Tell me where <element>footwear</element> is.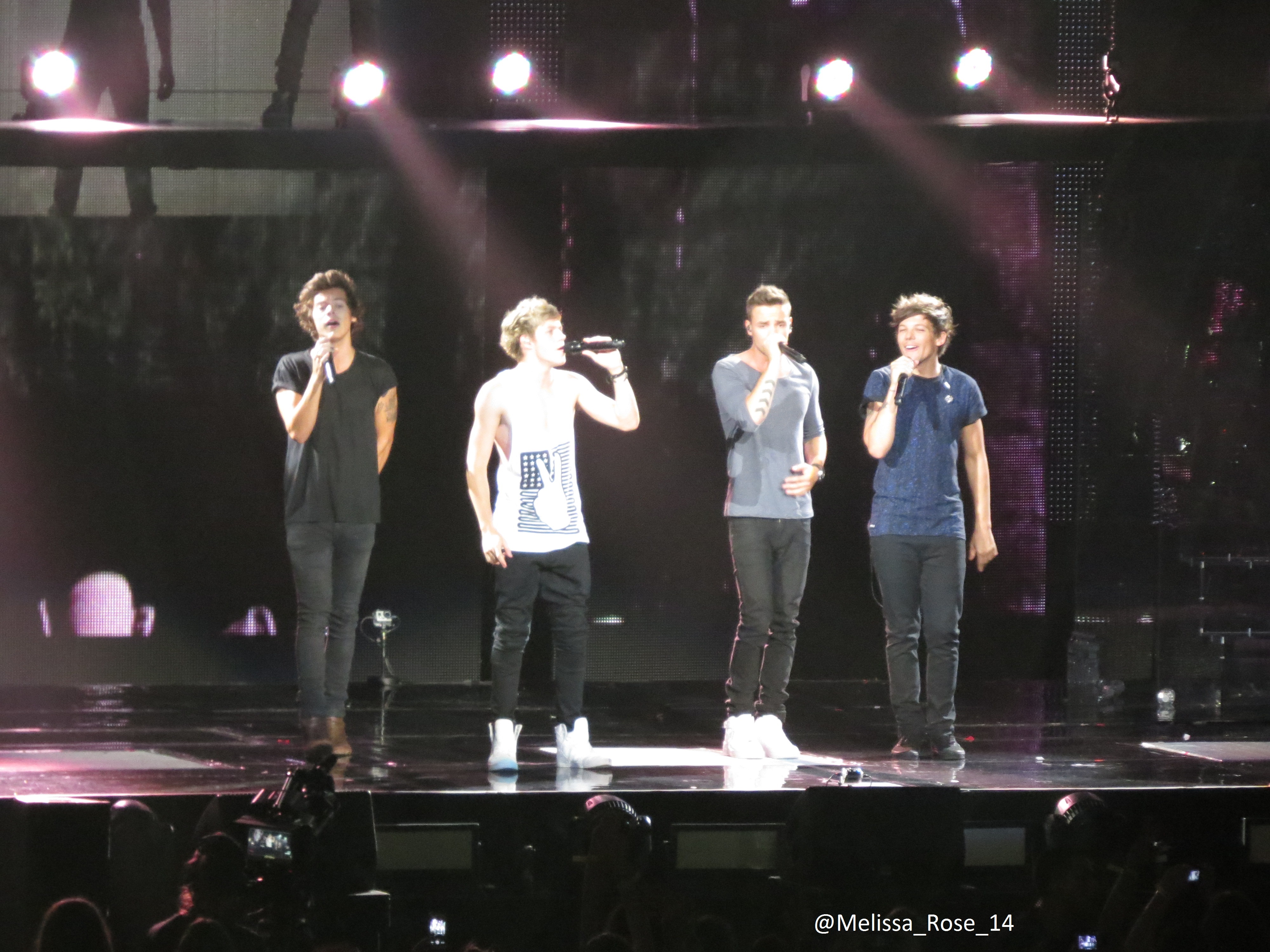
<element>footwear</element> is at x1=297 y1=234 x2=308 y2=241.
